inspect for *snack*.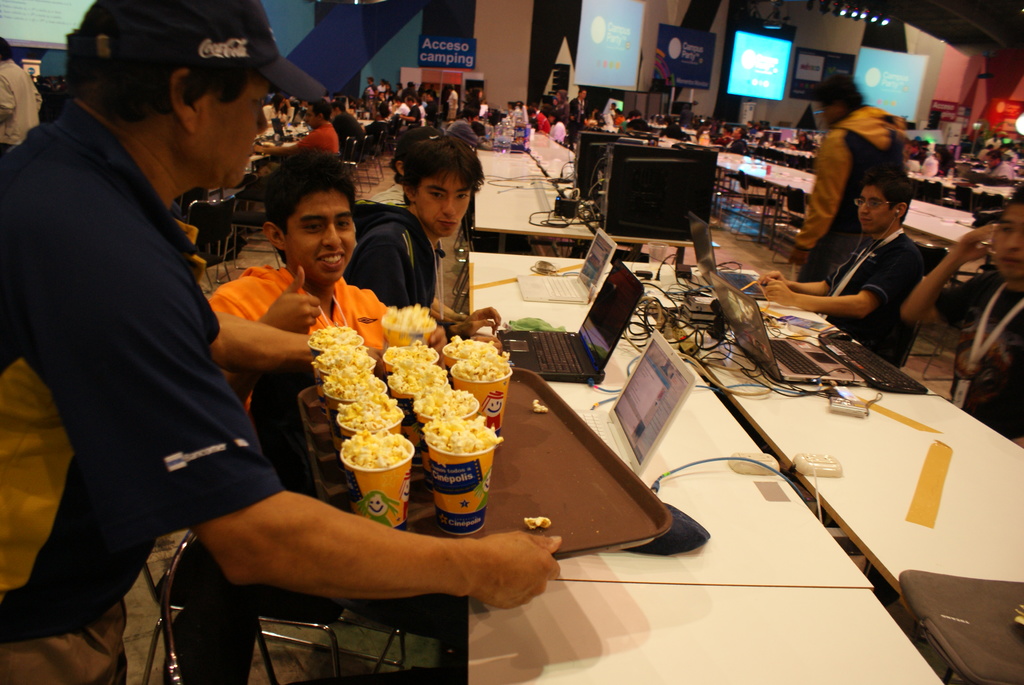
Inspection: bbox=[413, 387, 481, 425].
